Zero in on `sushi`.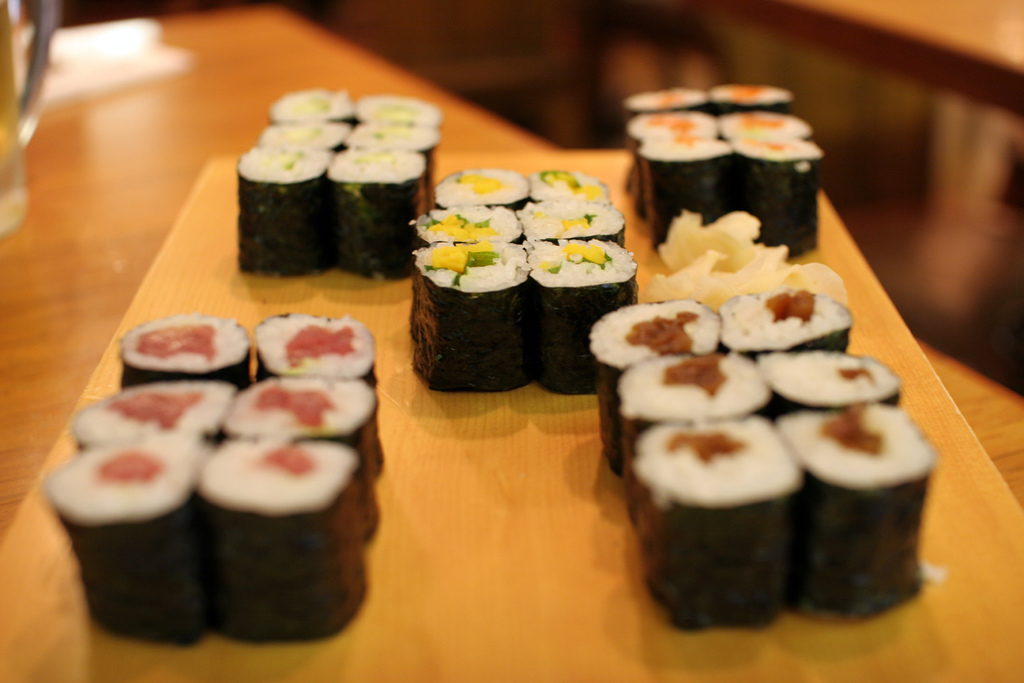
Zeroed in: 411:244:525:395.
